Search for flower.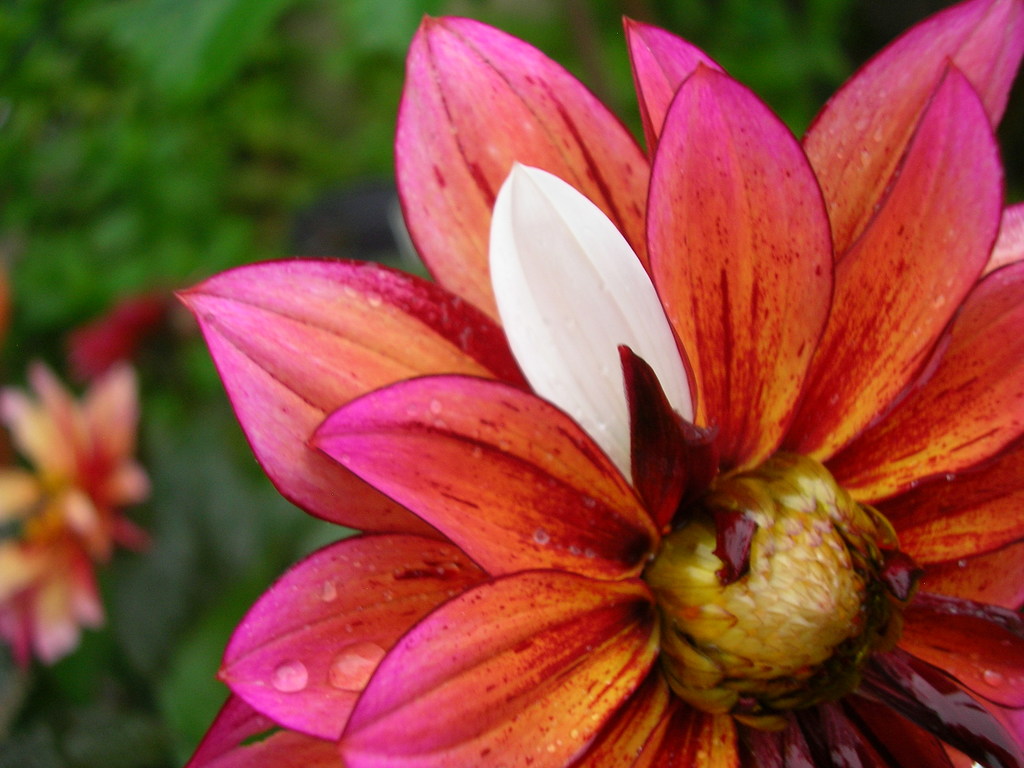
Found at l=205, t=23, r=1023, b=767.
